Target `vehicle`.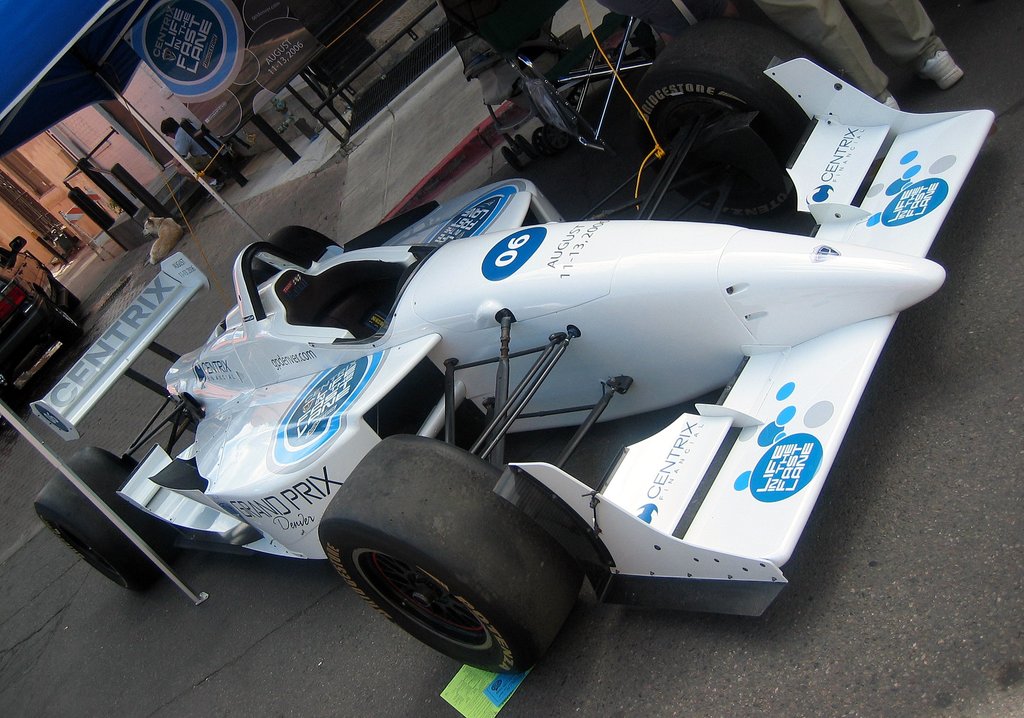
Target region: box(26, 13, 996, 676).
